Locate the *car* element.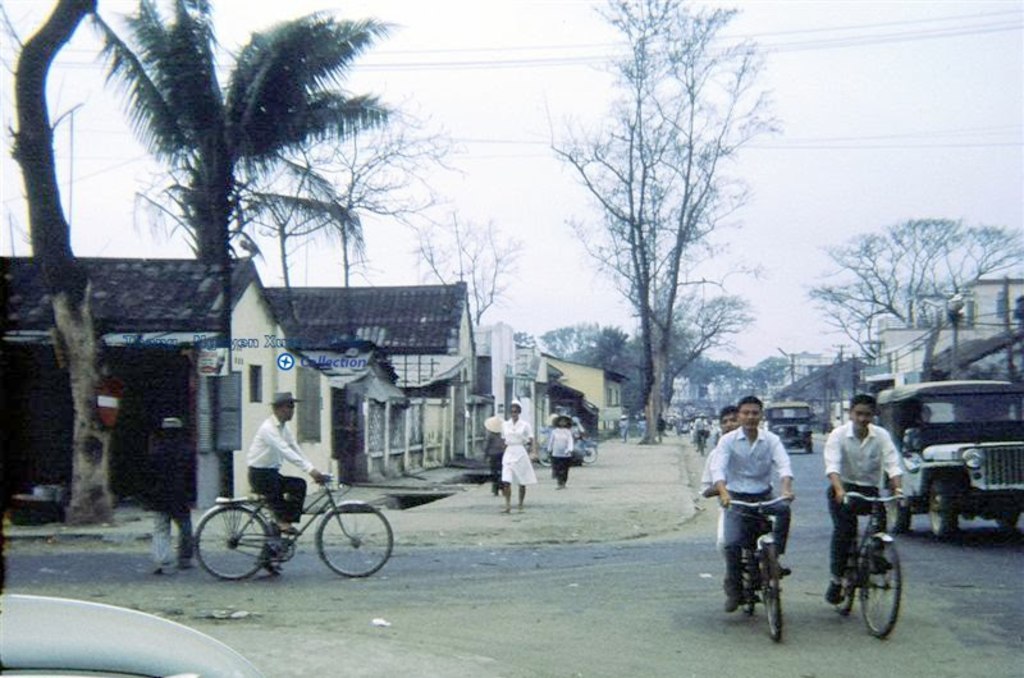
Element bbox: {"left": 0, "top": 591, "right": 273, "bottom": 677}.
